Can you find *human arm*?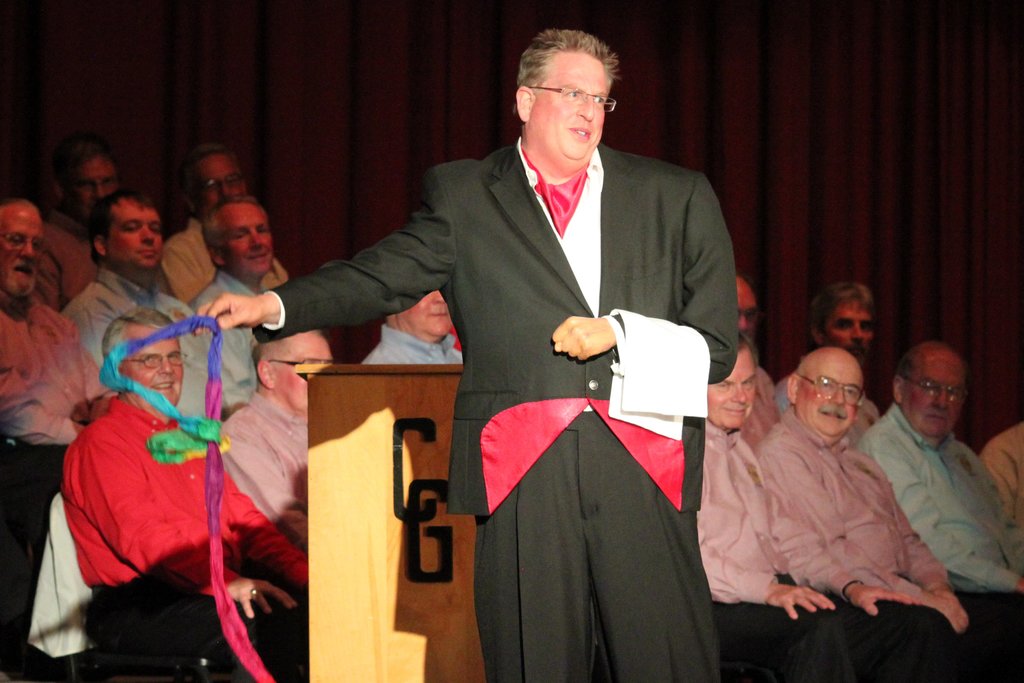
Yes, bounding box: (left=544, top=173, right=741, bottom=391).
